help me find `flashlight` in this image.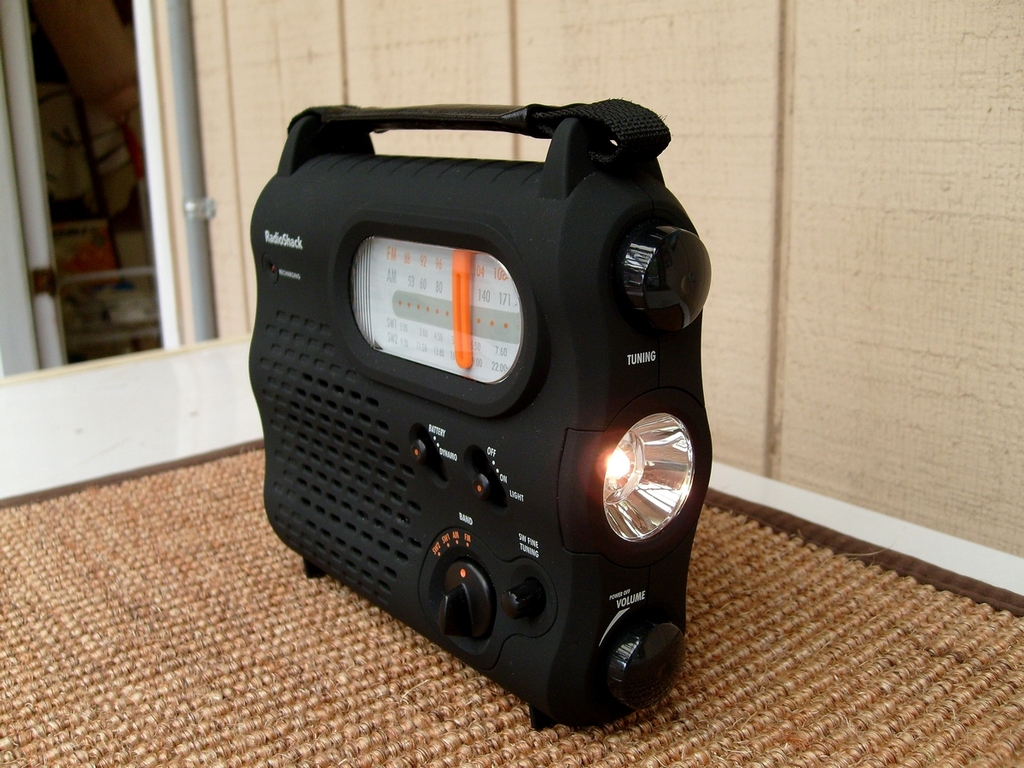
Found it: bbox=[579, 407, 700, 550].
